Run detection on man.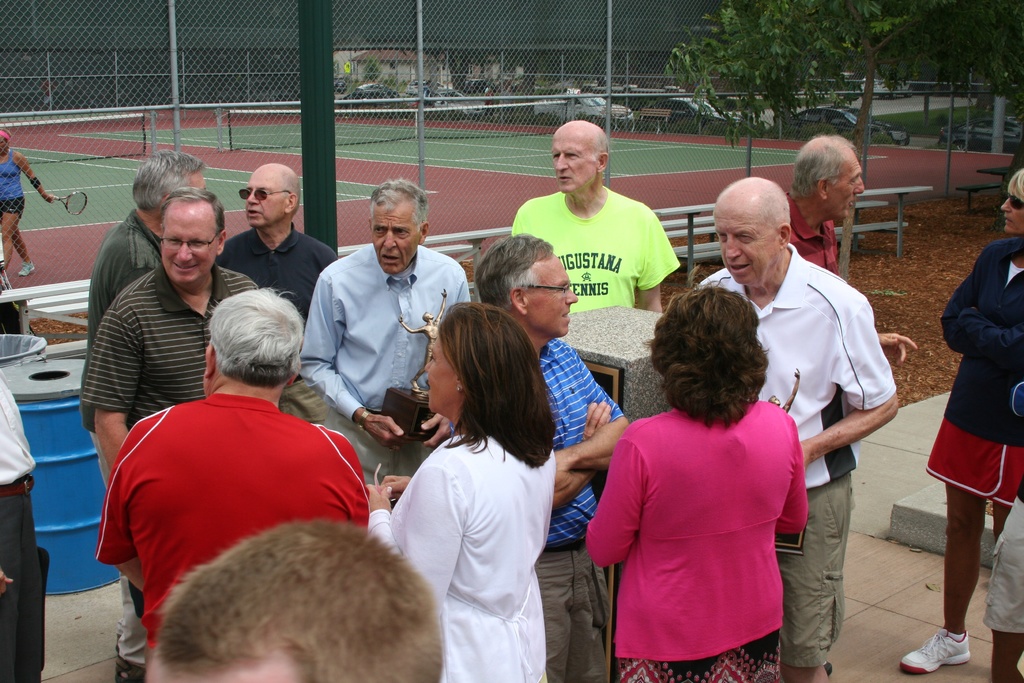
Result: box(148, 518, 451, 682).
